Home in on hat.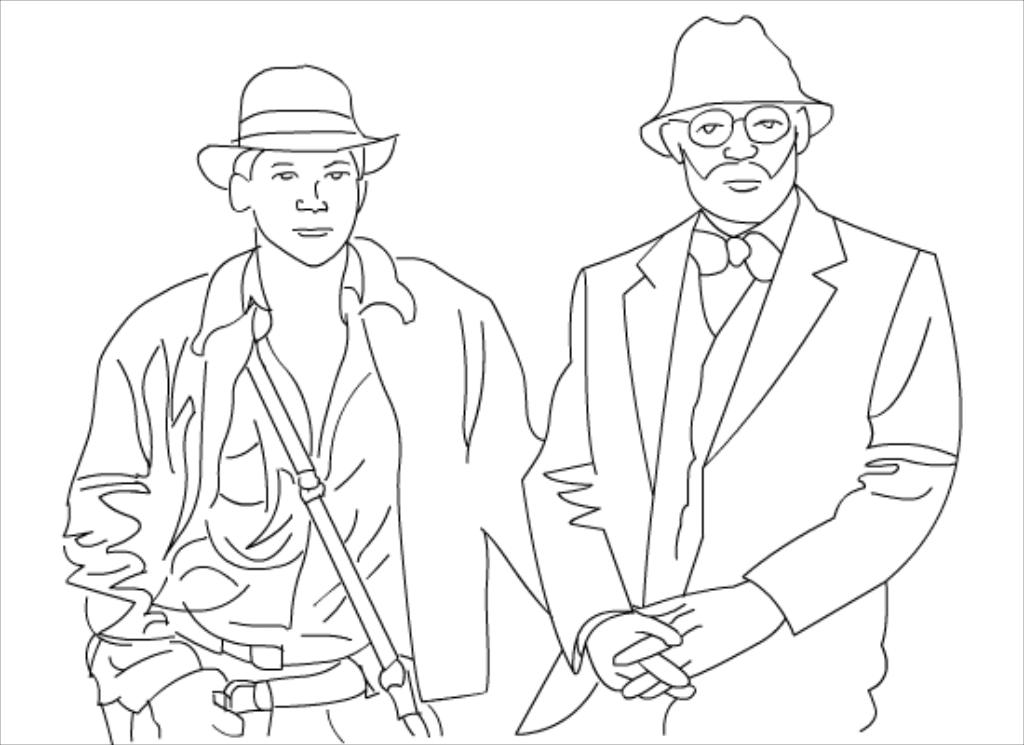
Homed in at [left=197, top=63, right=400, bottom=190].
